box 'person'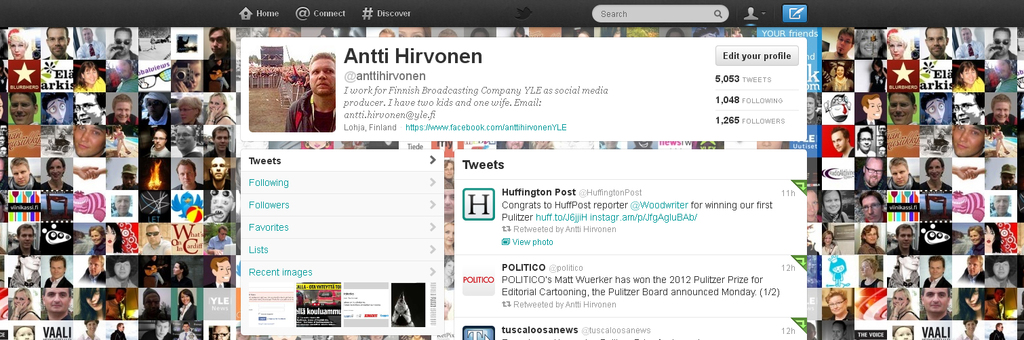
884,22,920,58
